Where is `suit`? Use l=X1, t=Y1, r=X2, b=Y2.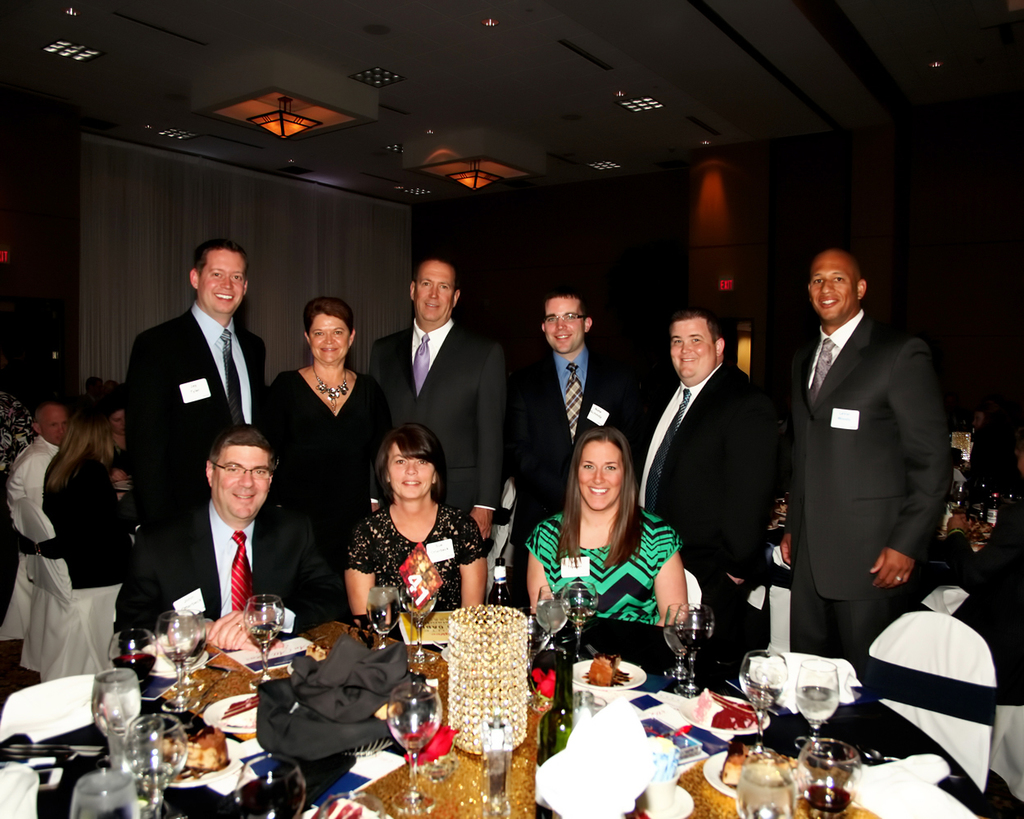
l=118, t=292, r=273, b=528.
